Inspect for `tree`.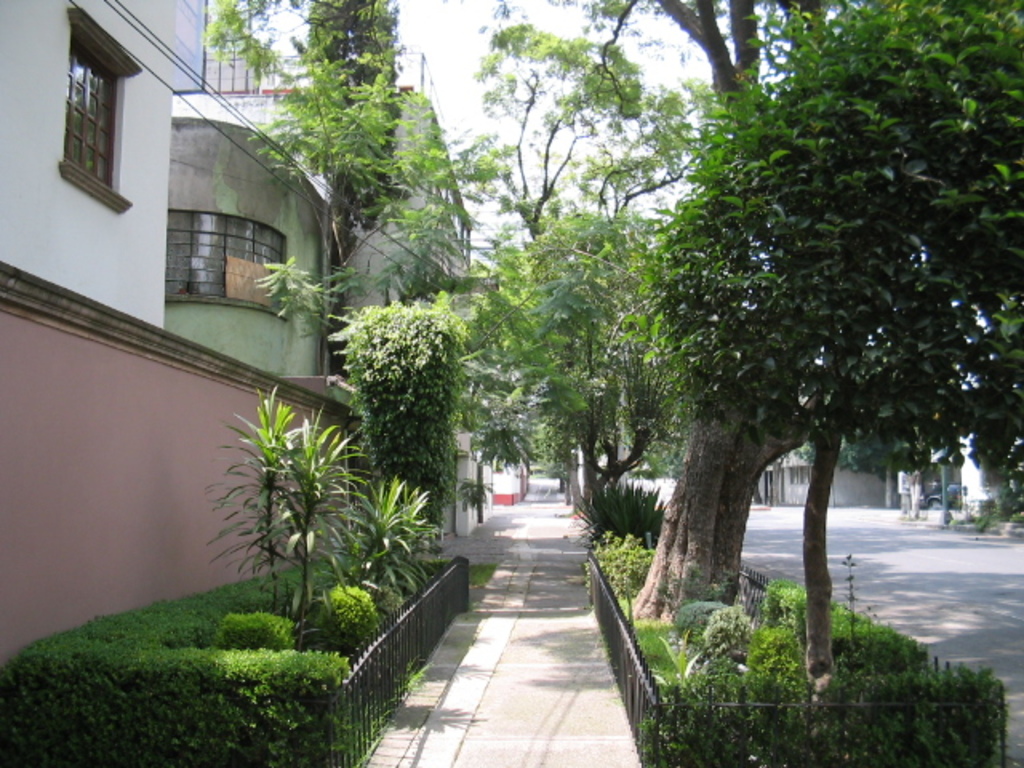
Inspection: 550, 219, 666, 491.
